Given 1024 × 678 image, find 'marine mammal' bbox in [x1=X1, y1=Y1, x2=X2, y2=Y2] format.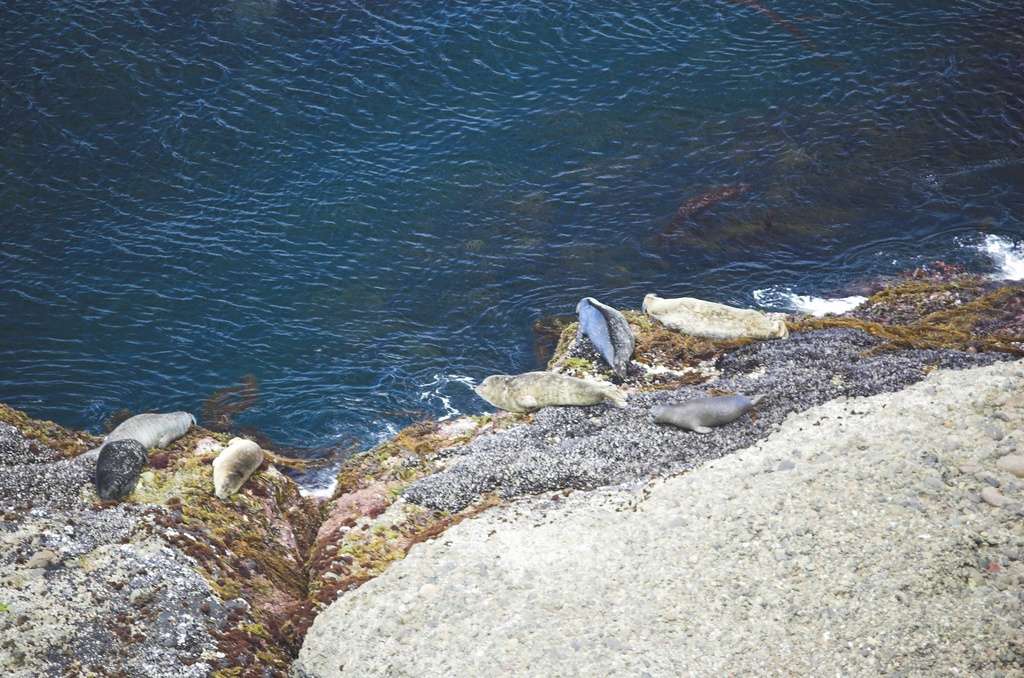
[x1=578, y1=298, x2=633, y2=368].
